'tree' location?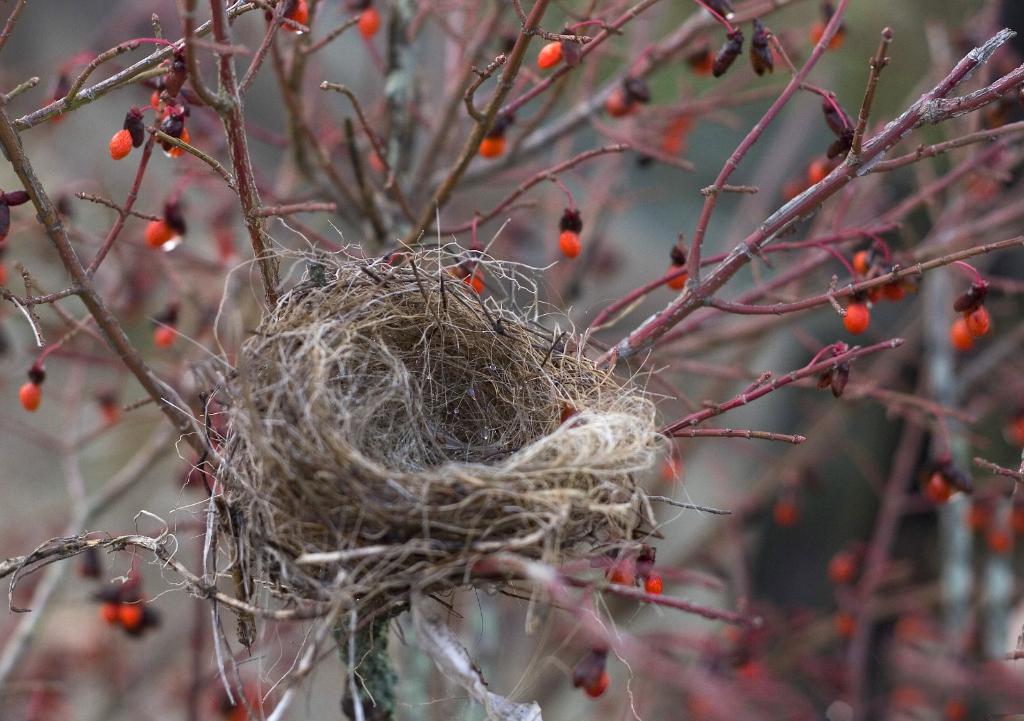
x1=0, y1=0, x2=1023, y2=720
